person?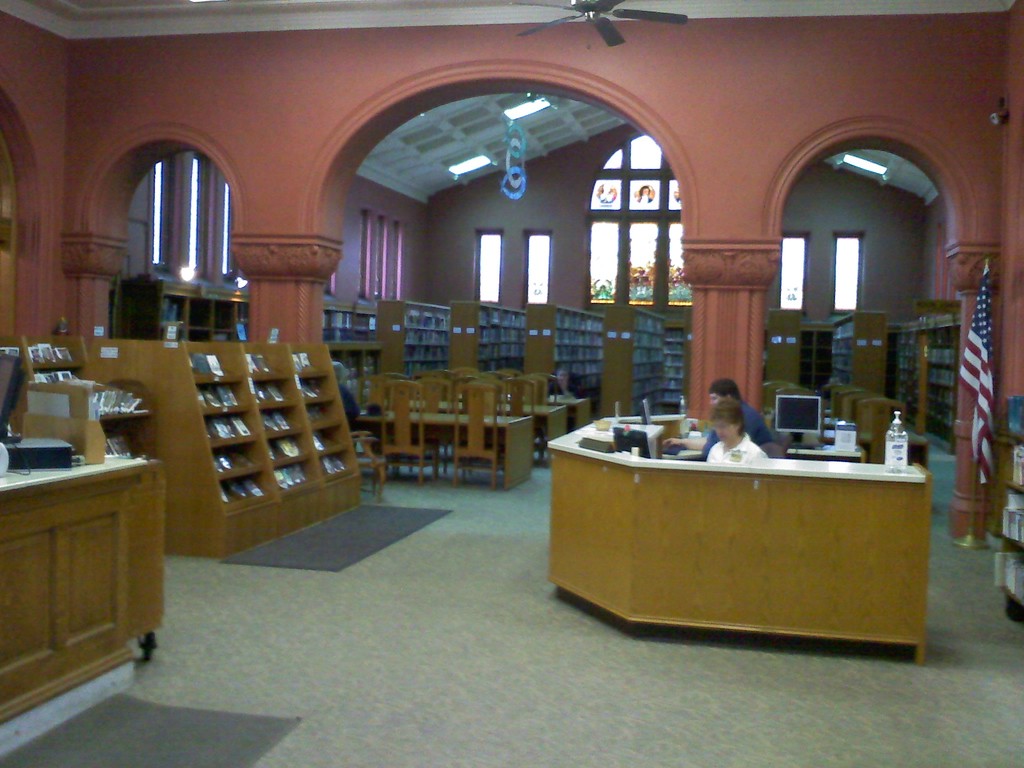
rect(703, 397, 770, 465)
